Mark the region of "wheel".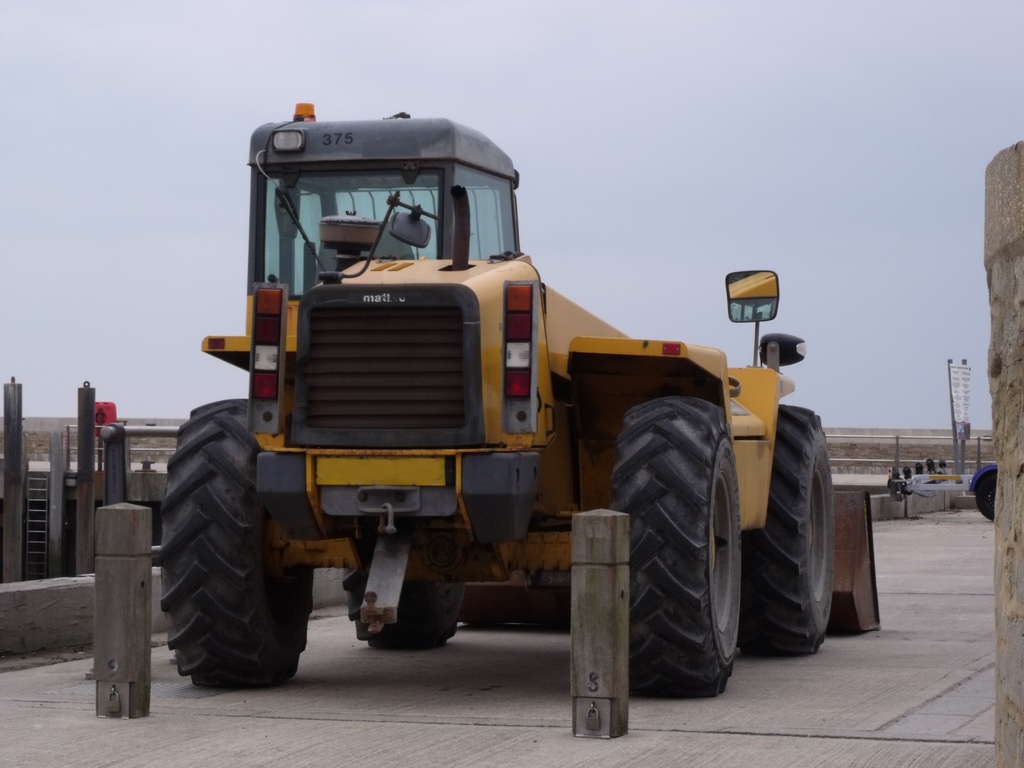
Region: rect(738, 402, 838, 659).
